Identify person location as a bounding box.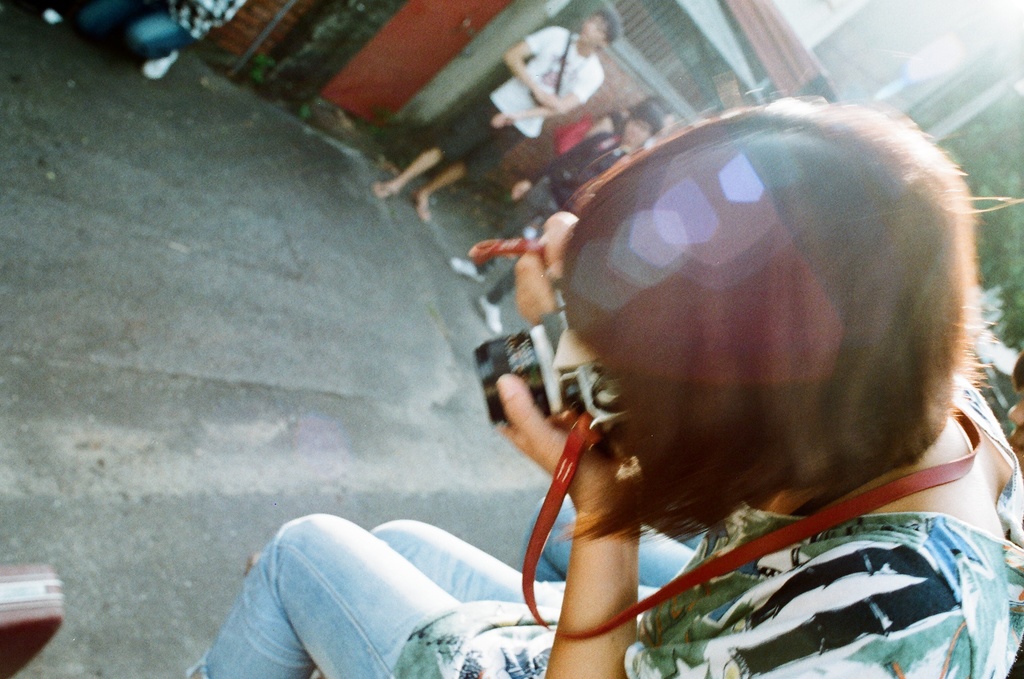
(x1=451, y1=103, x2=655, y2=333).
